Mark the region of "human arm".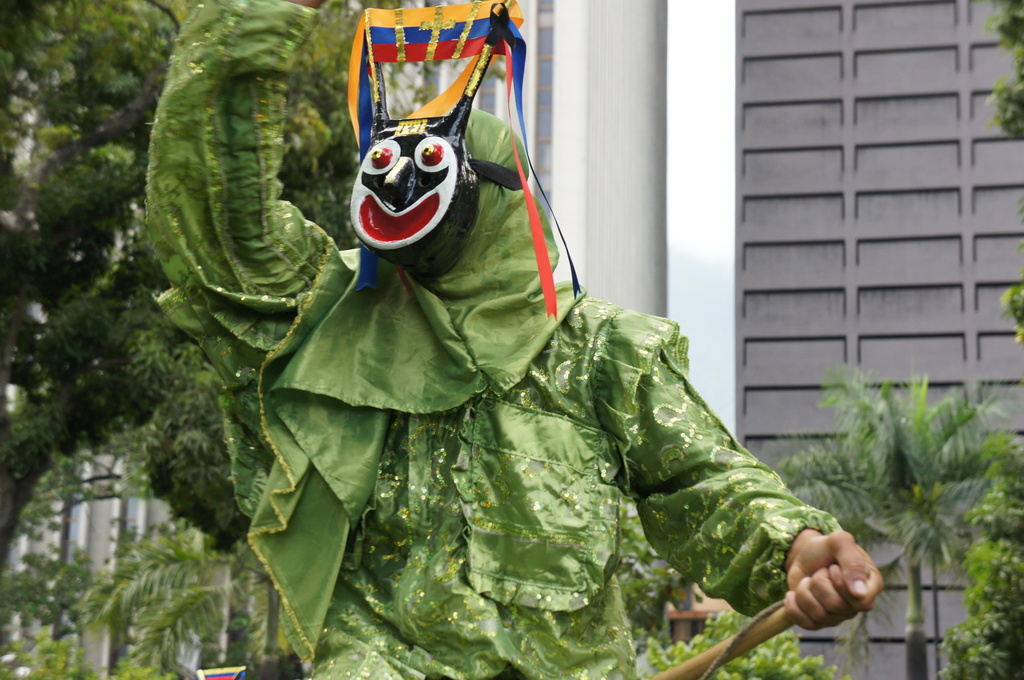
Region: BBox(144, 0, 341, 382).
